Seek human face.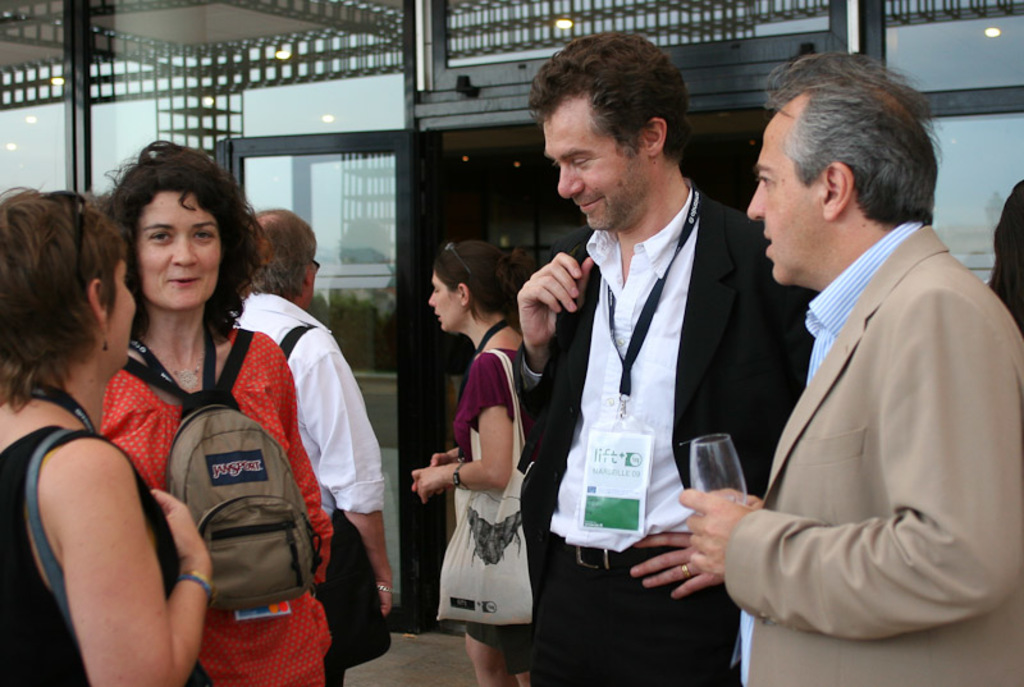
(132,186,223,306).
